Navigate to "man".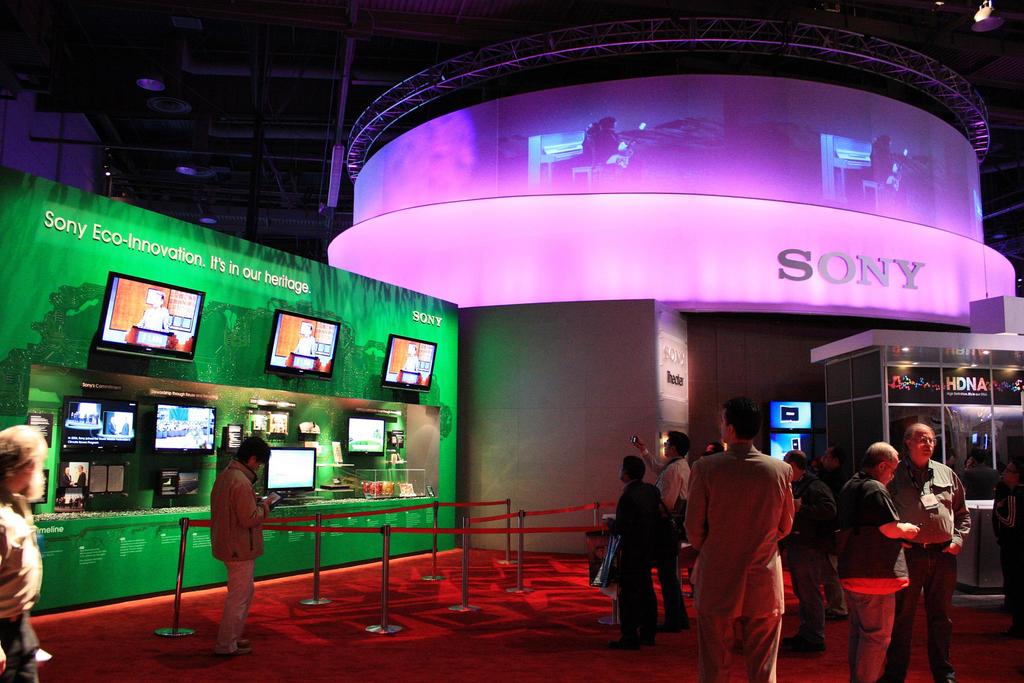
Navigation target: Rect(136, 286, 171, 331).
